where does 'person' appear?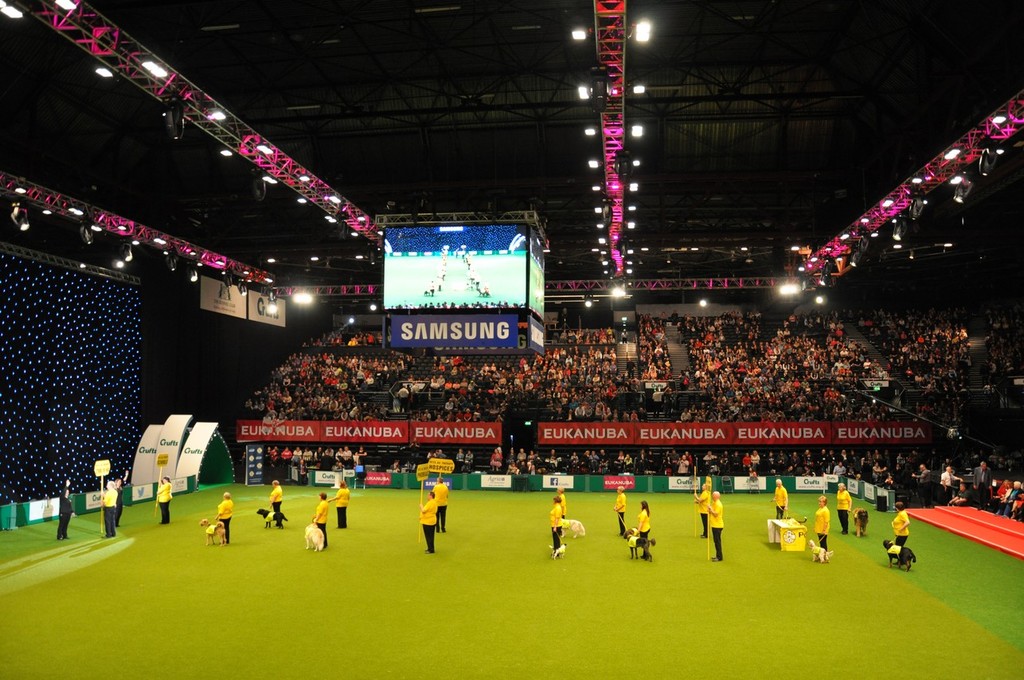
Appears at [892, 500, 910, 565].
